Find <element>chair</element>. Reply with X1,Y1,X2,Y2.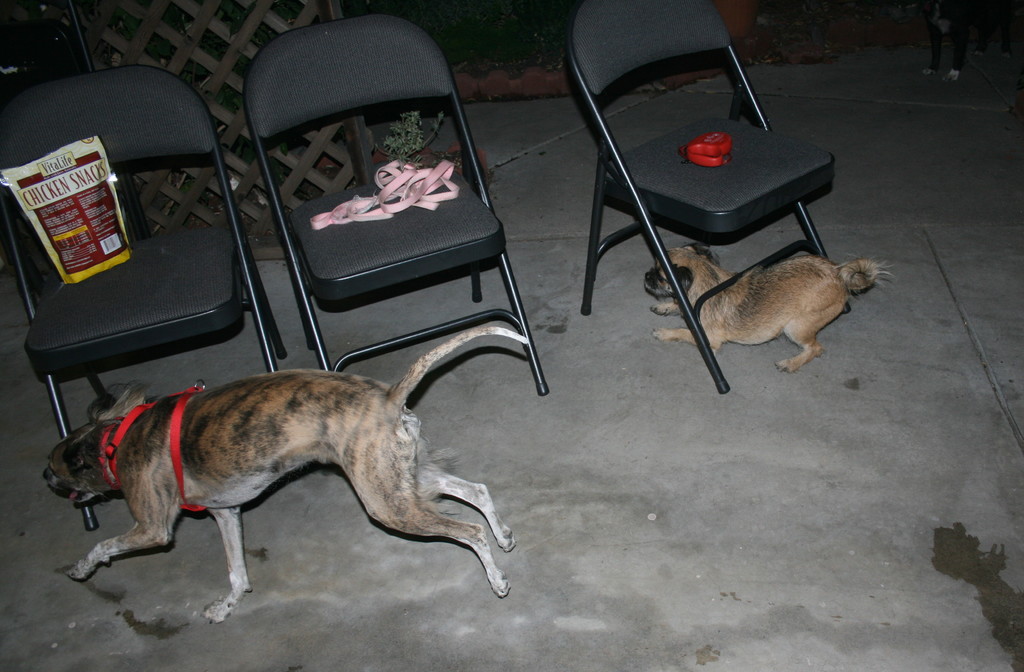
0,70,283,529.
